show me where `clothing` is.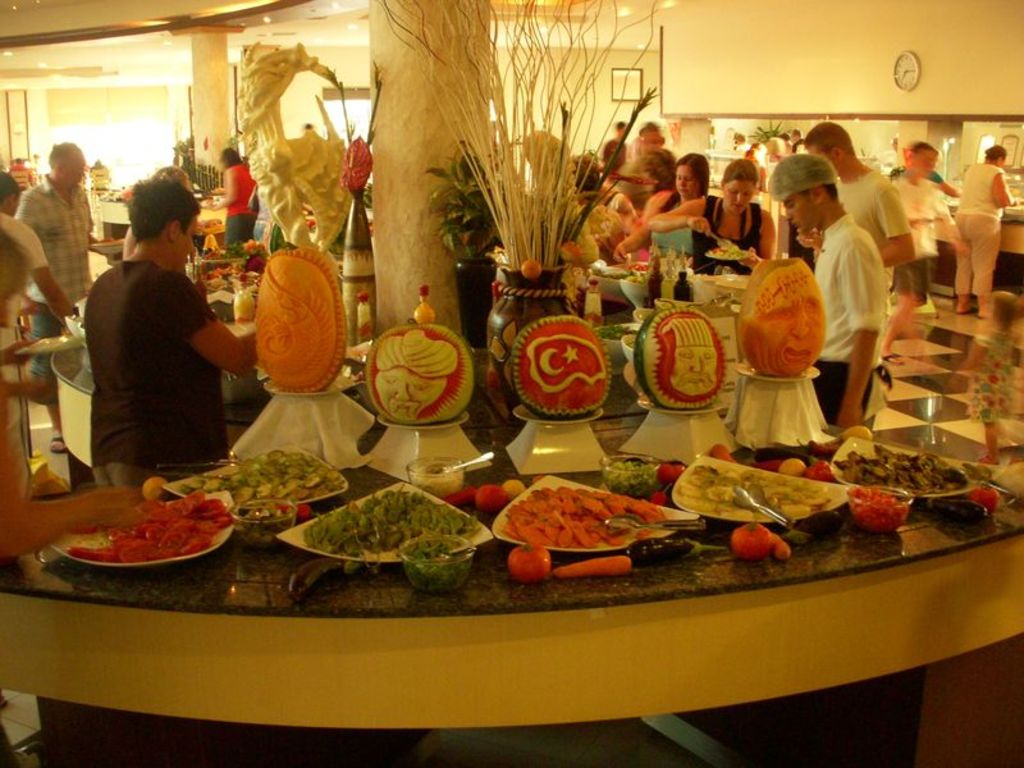
`clothing` is at bbox=(892, 172, 956, 301).
